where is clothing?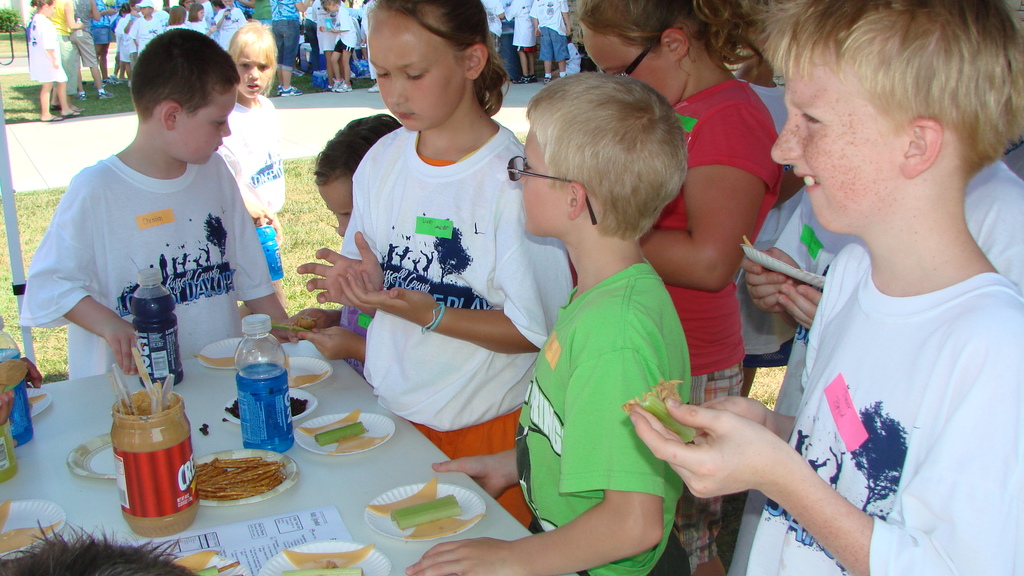
(15, 157, 262, 384).
